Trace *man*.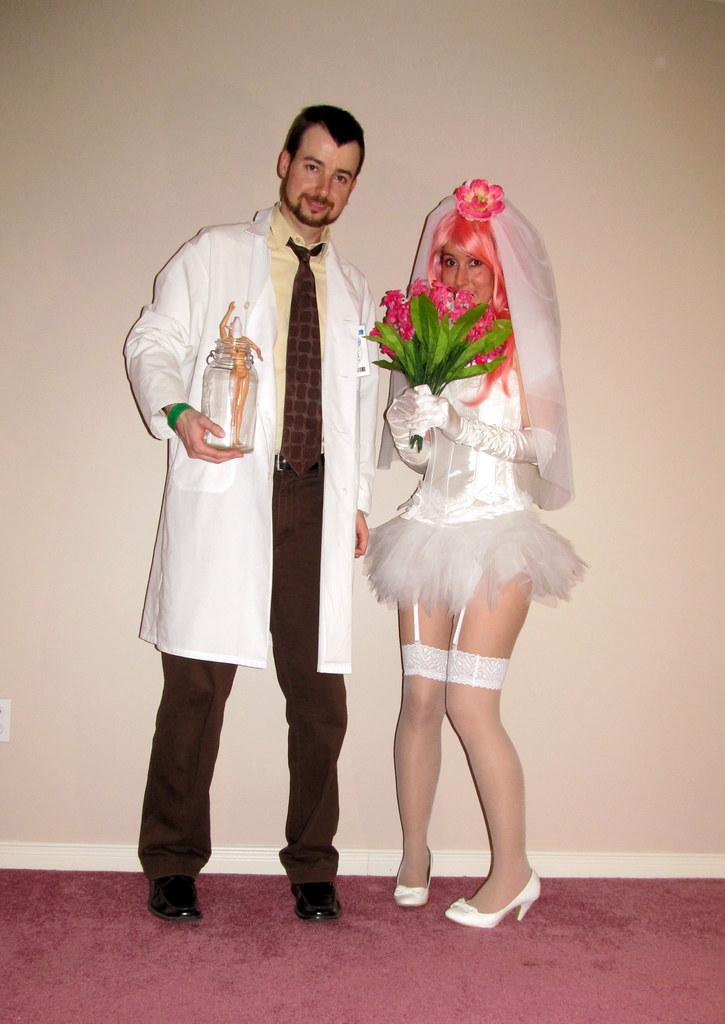
Traced to (124,109,425,877).
